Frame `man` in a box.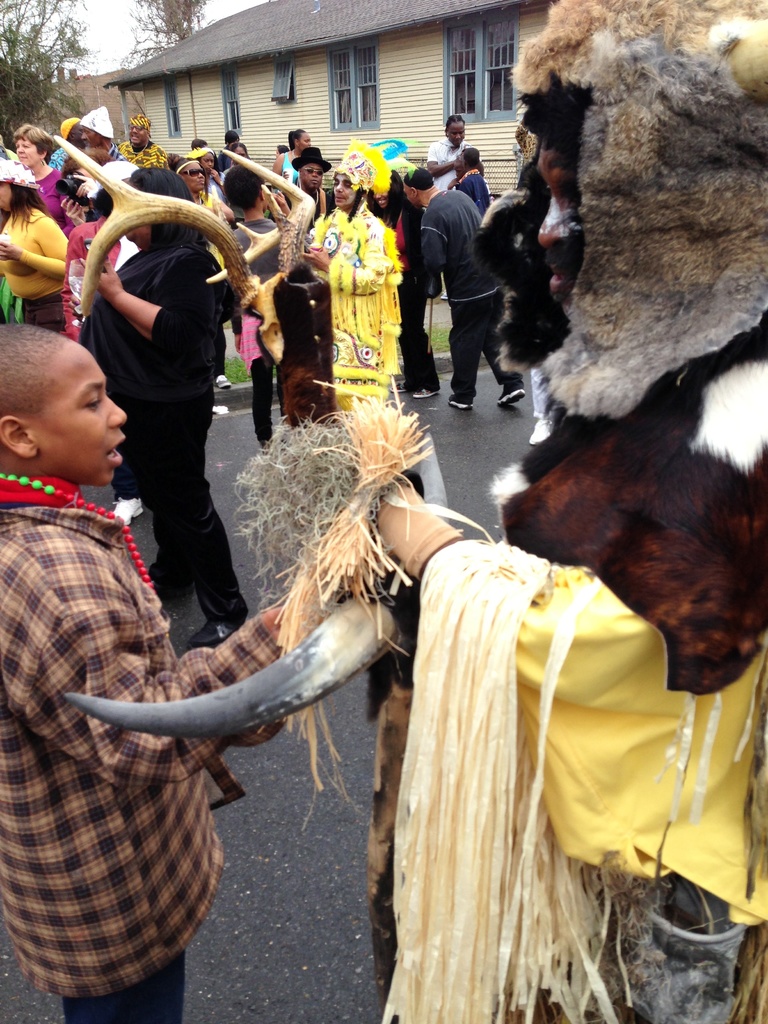
424, 108, 485, 191.
